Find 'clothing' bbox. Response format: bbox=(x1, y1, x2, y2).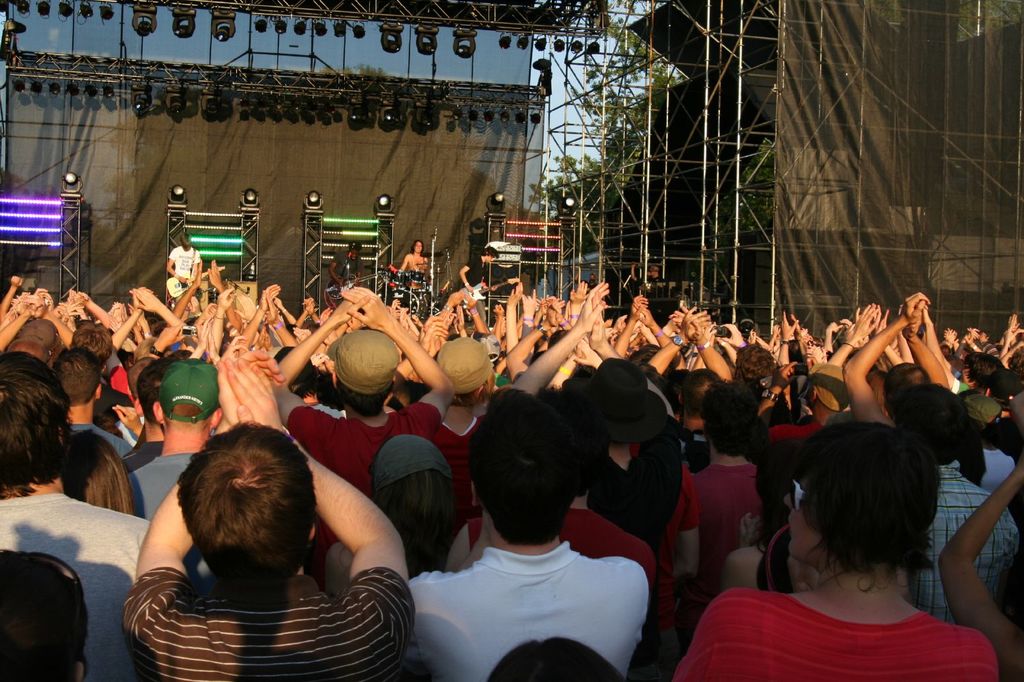
bbox=(440, 406, 484, 551).
